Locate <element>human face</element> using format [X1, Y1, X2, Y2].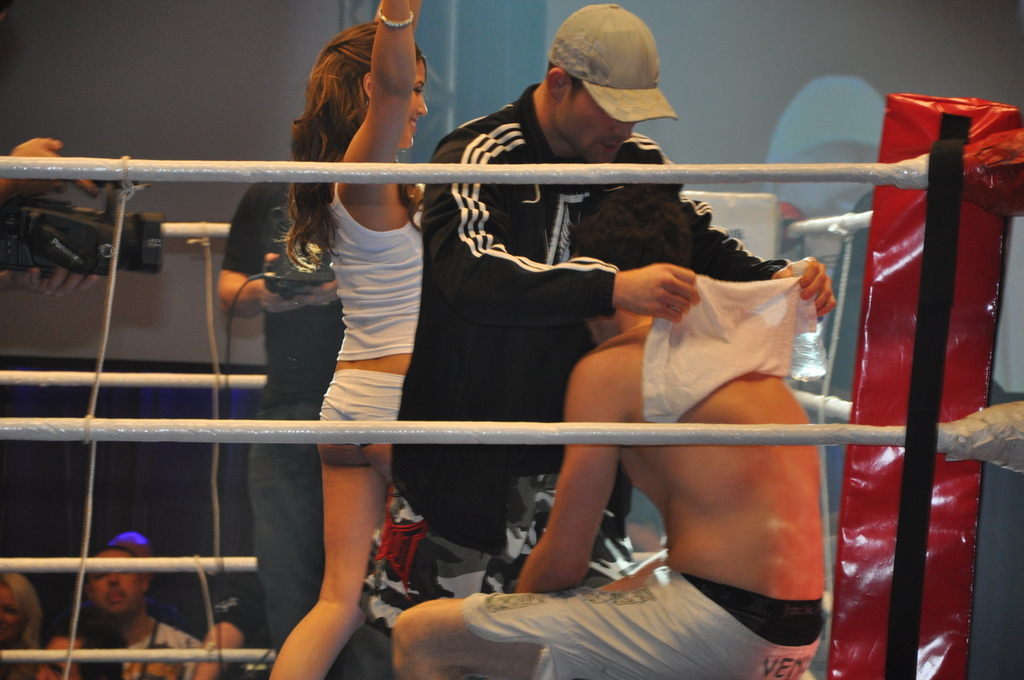
[551, 88, 631, 166].
